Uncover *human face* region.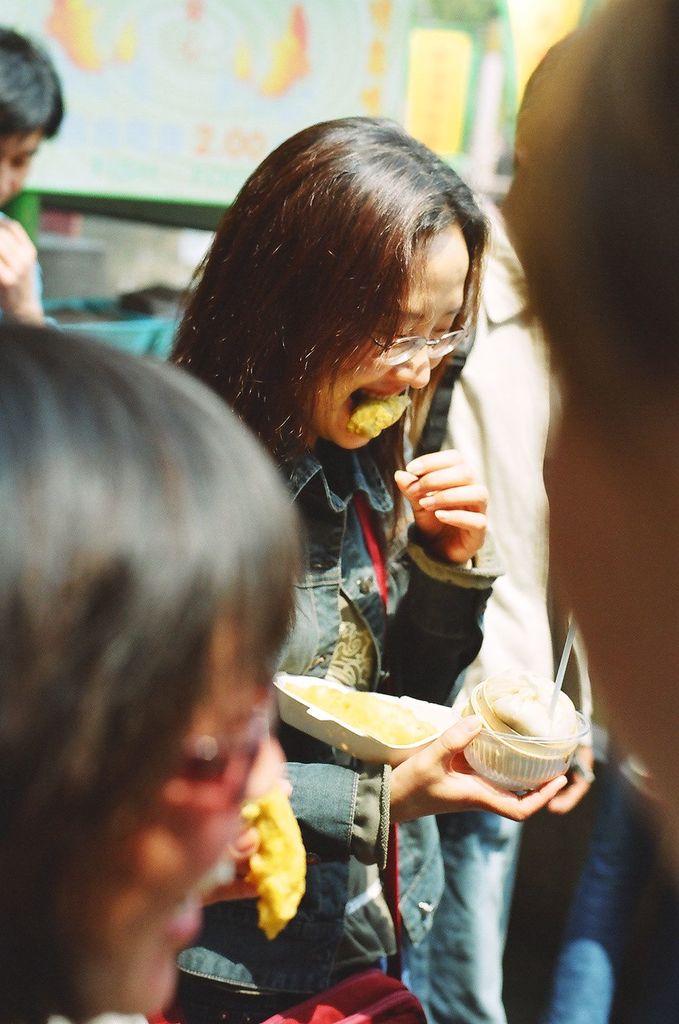
Uncovered: Rect(1, 129, 41, 206).
